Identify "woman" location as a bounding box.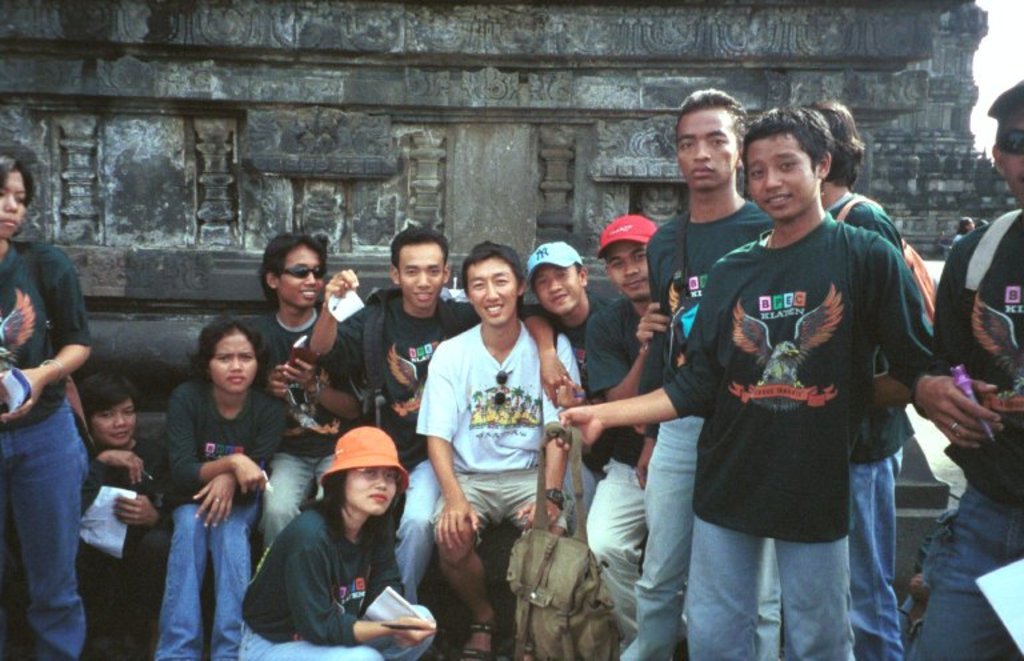
73, 370, 169, 656.
